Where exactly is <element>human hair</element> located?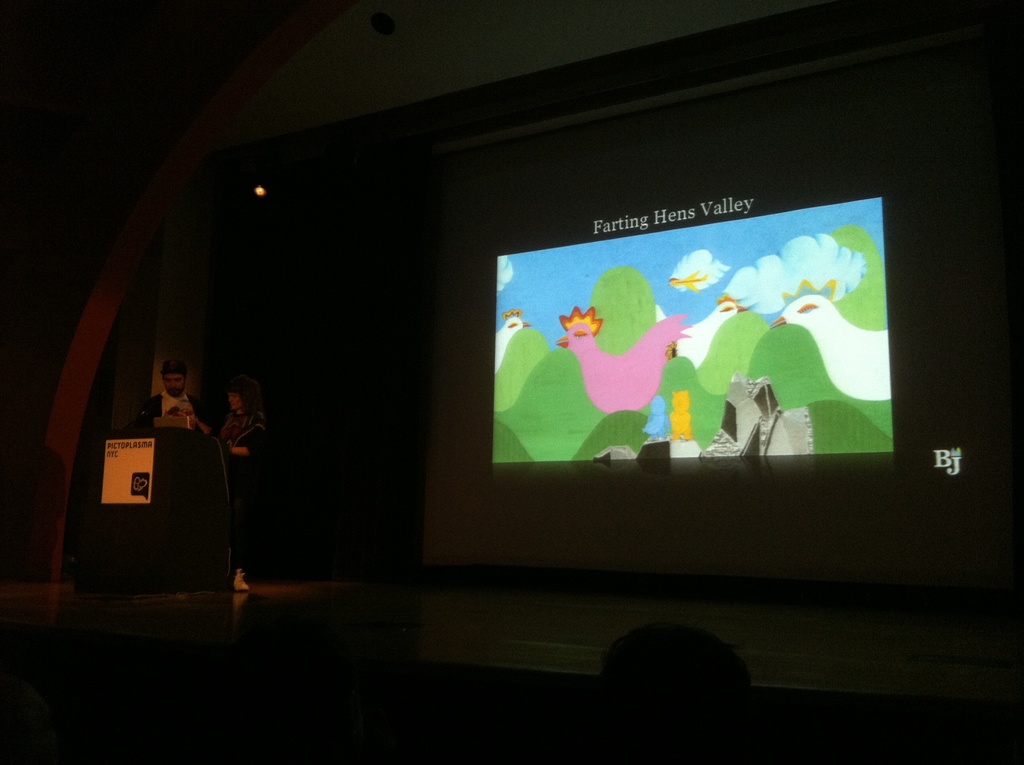
Its bounding box is (left=598, top=630, right=753, bottom=764).
